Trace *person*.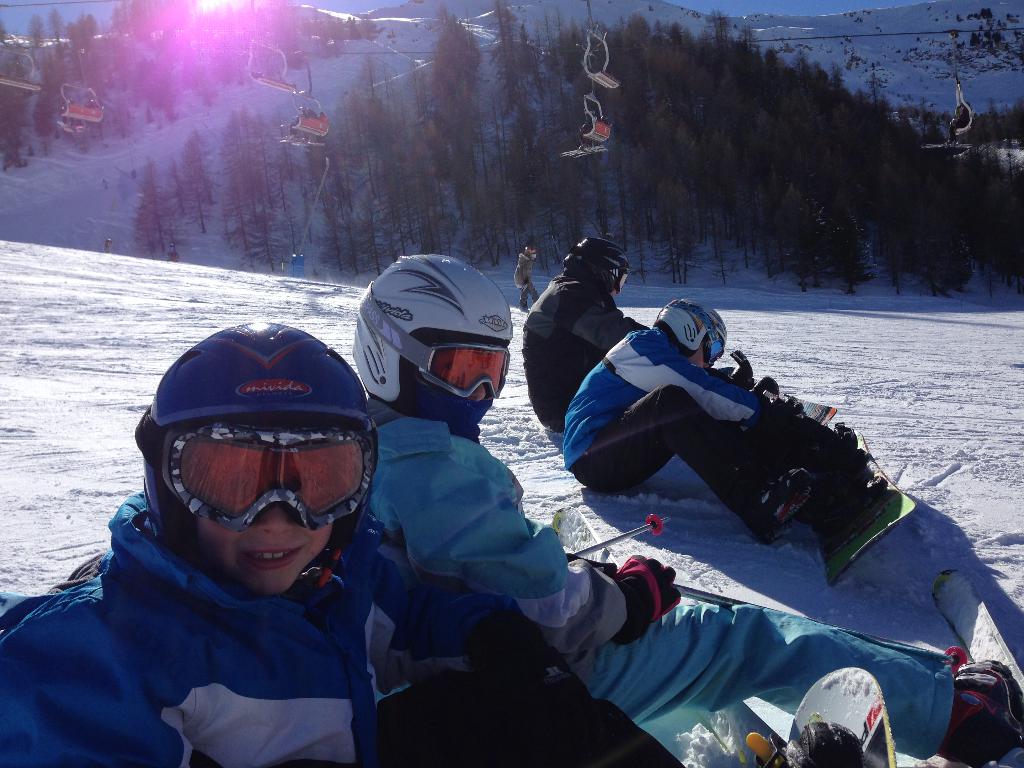
Traced to bbox=(518, 232, 784, 428).
